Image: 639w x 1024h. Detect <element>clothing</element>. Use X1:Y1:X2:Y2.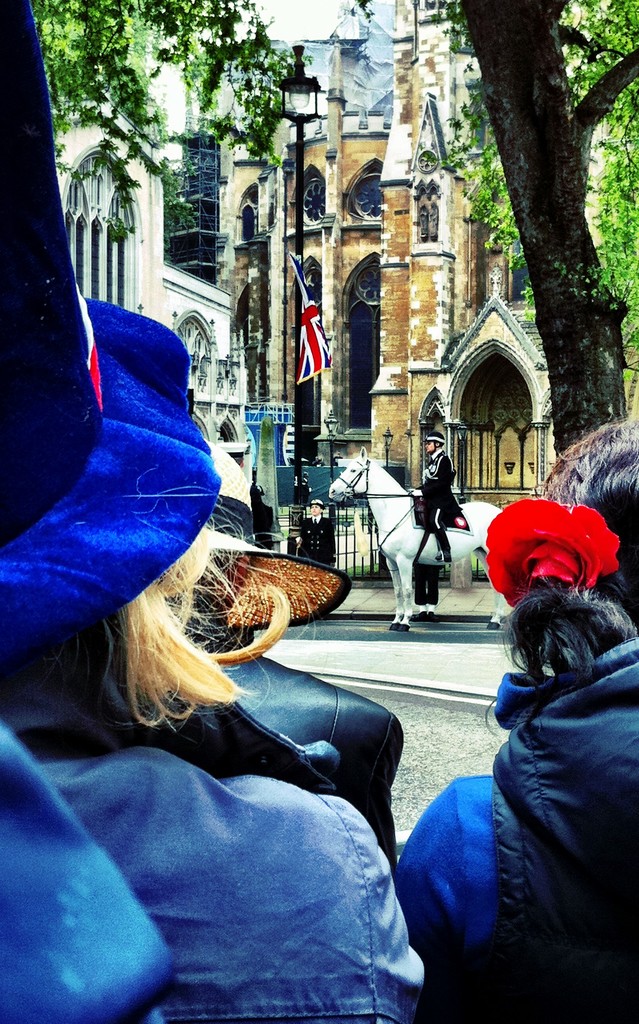
411:577:631:1009.
